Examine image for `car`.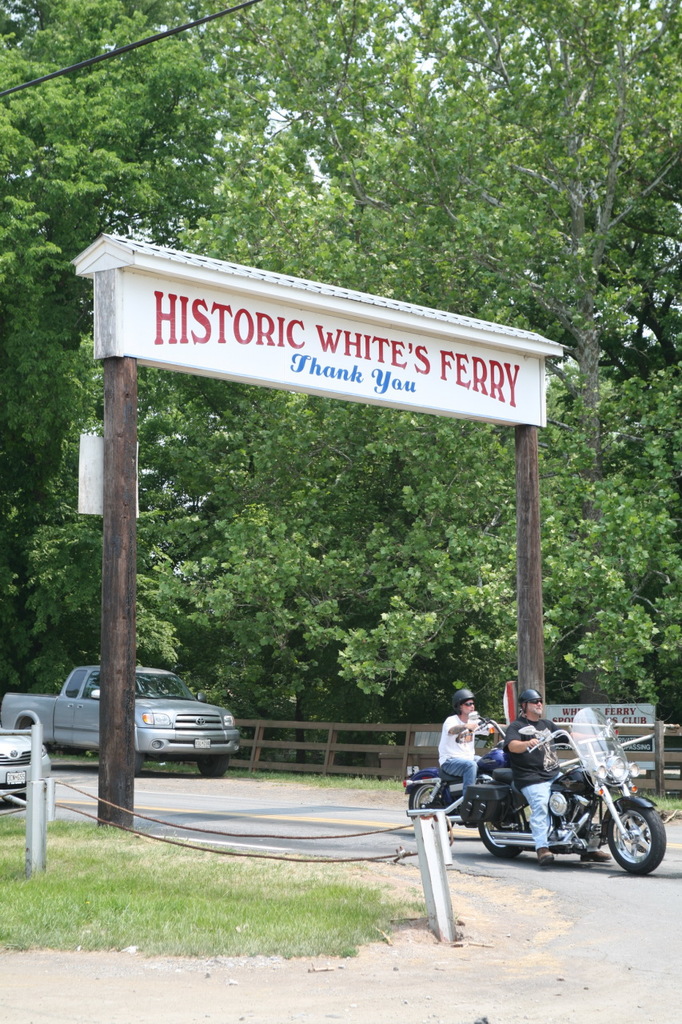
Examination result: crop(0, 732, 57, 813).
